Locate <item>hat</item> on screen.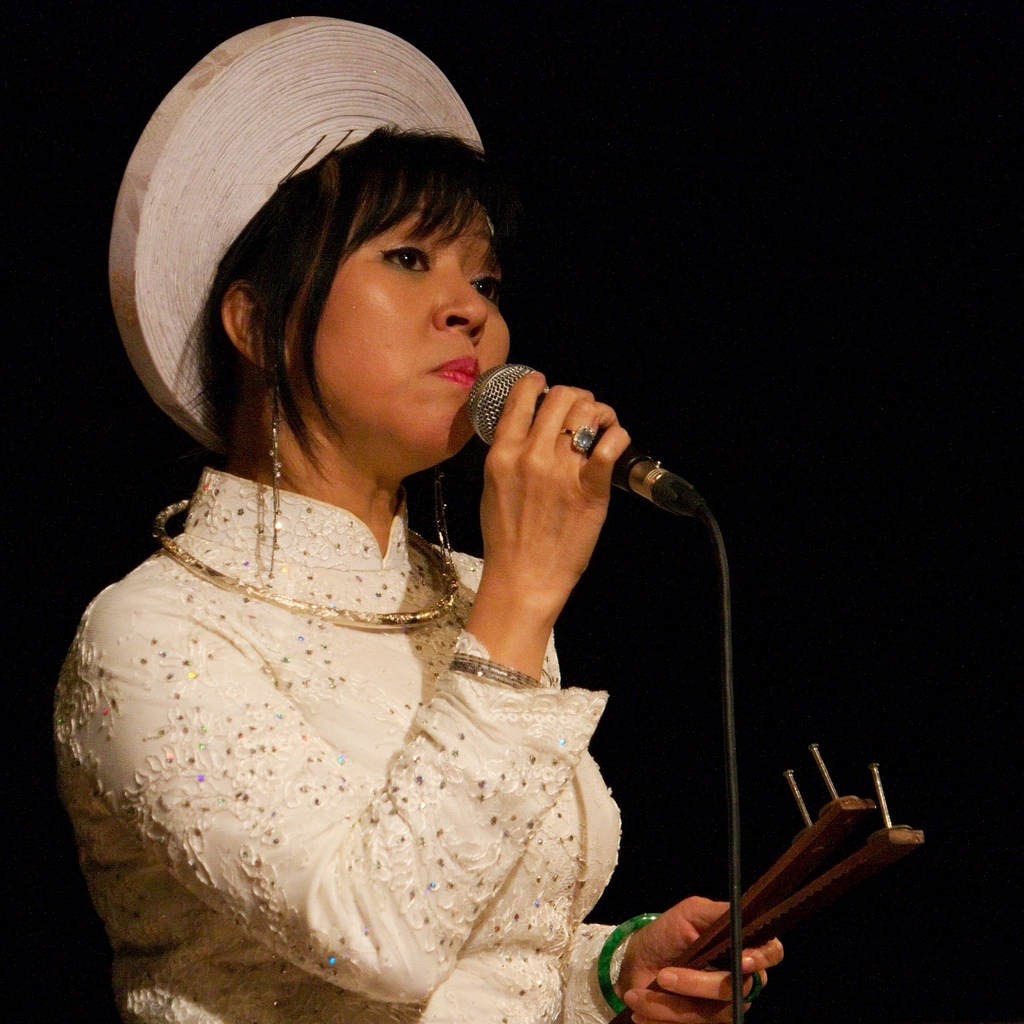
On screen at [x1=108, y1=16, x2=483, y2=457].
